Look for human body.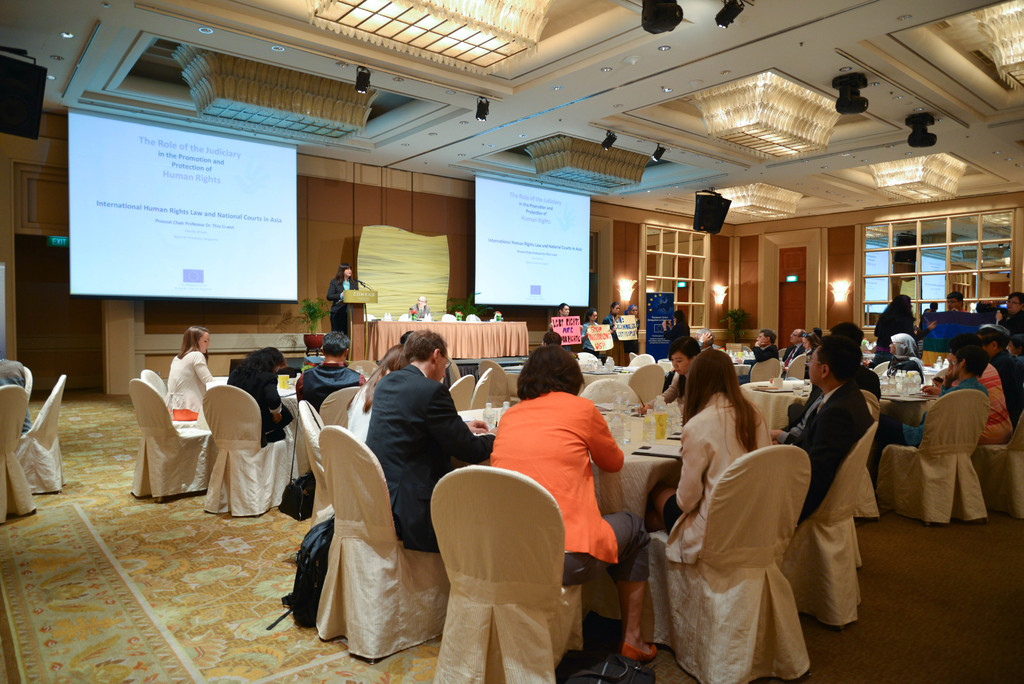
Found: 347 376 386 443.
